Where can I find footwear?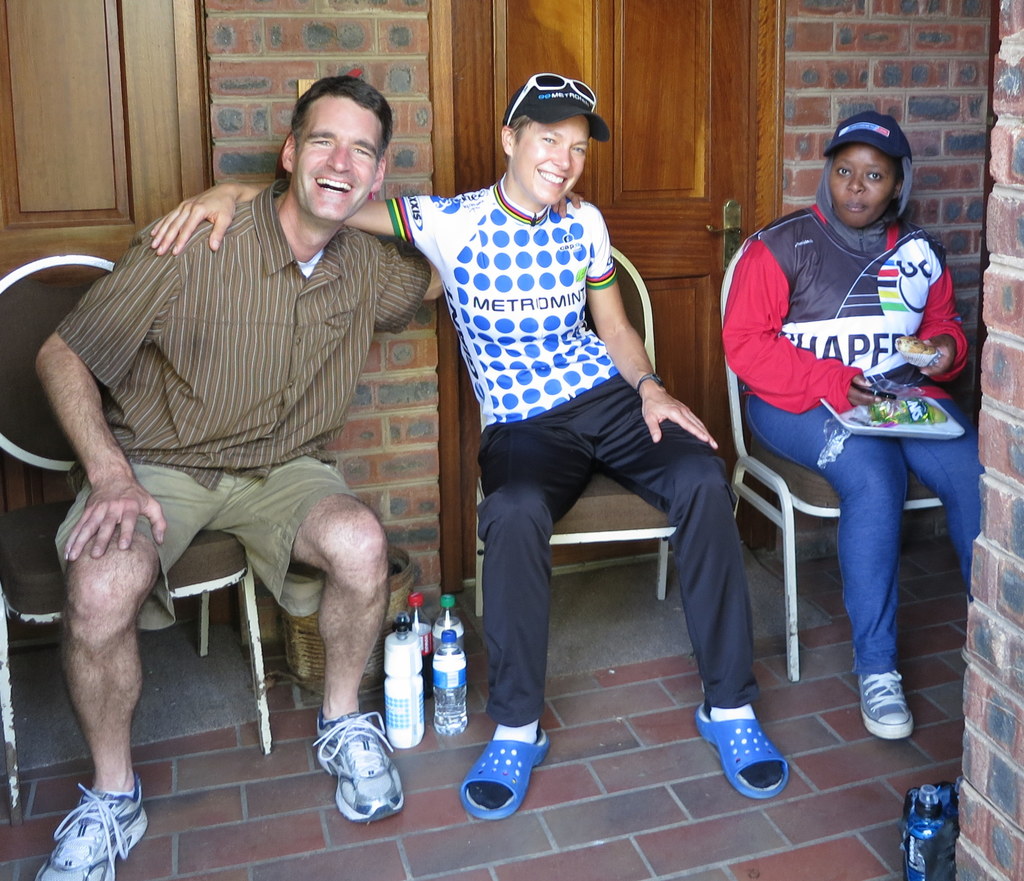
You can find it at {"x1": 31, "y1": 774, "x2": 155, "y2": 880}.
